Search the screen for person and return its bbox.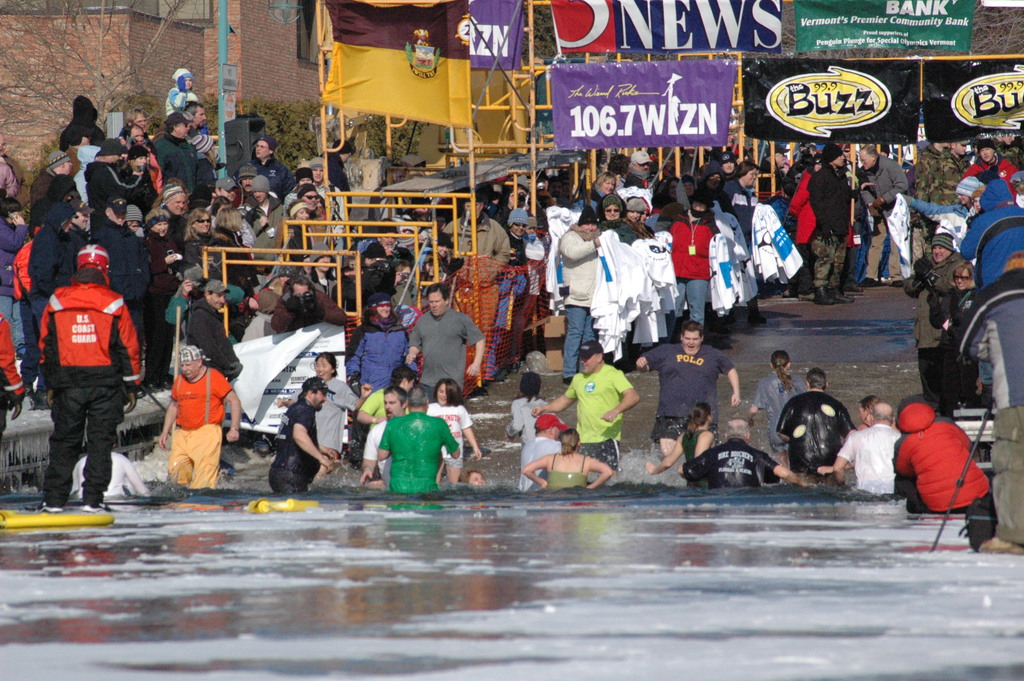
Found: [353, 364, 419, 427].
